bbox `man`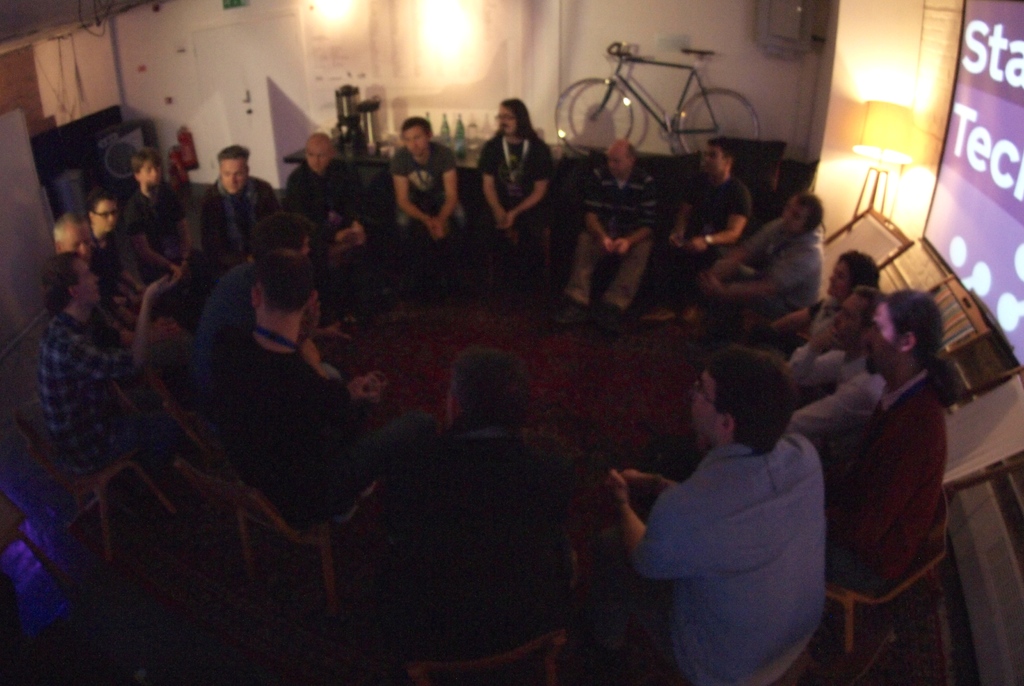
479:100:554:284
